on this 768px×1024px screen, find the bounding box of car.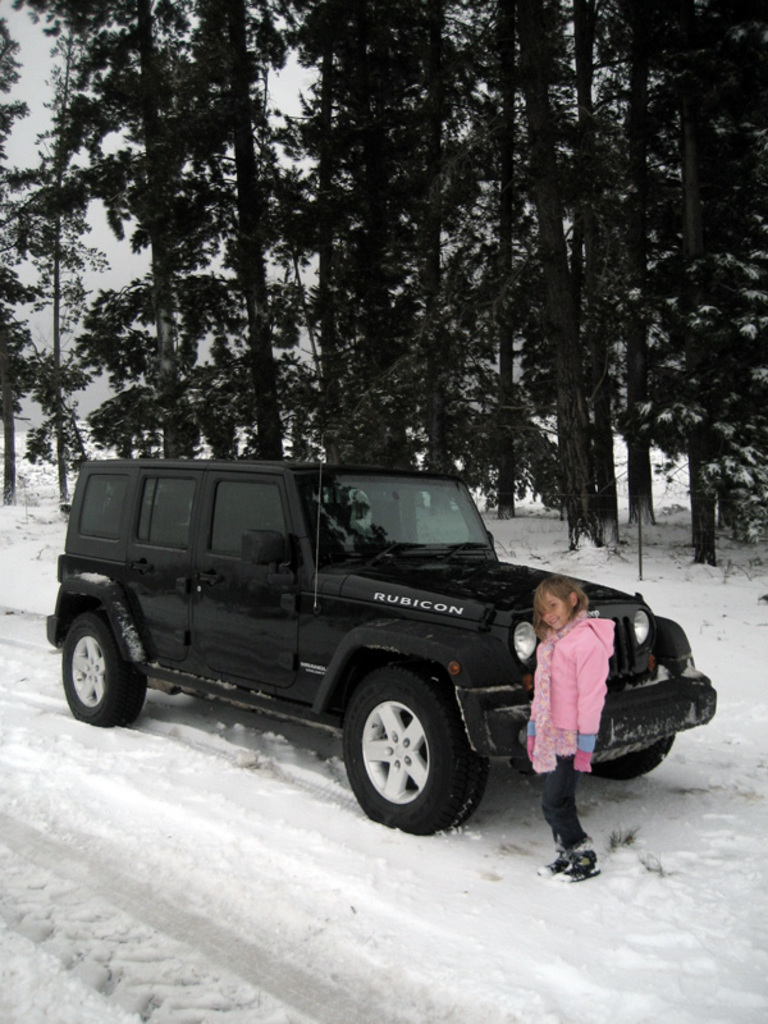
Bounding box: box=[42, 439, 717, 833].
